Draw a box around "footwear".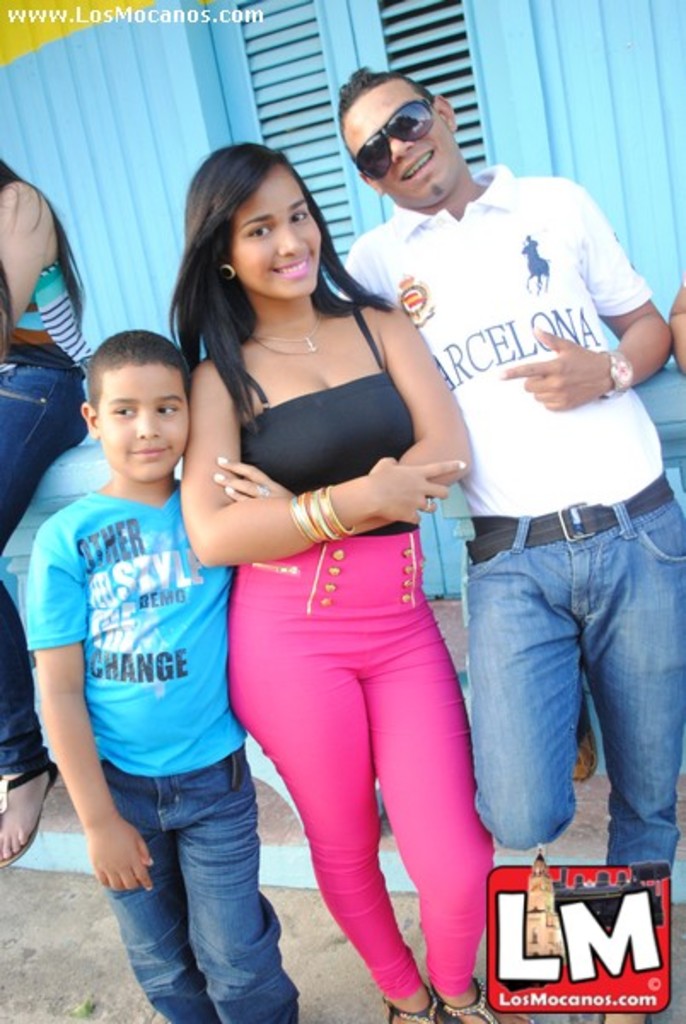
430, 978, 526, 1022.
